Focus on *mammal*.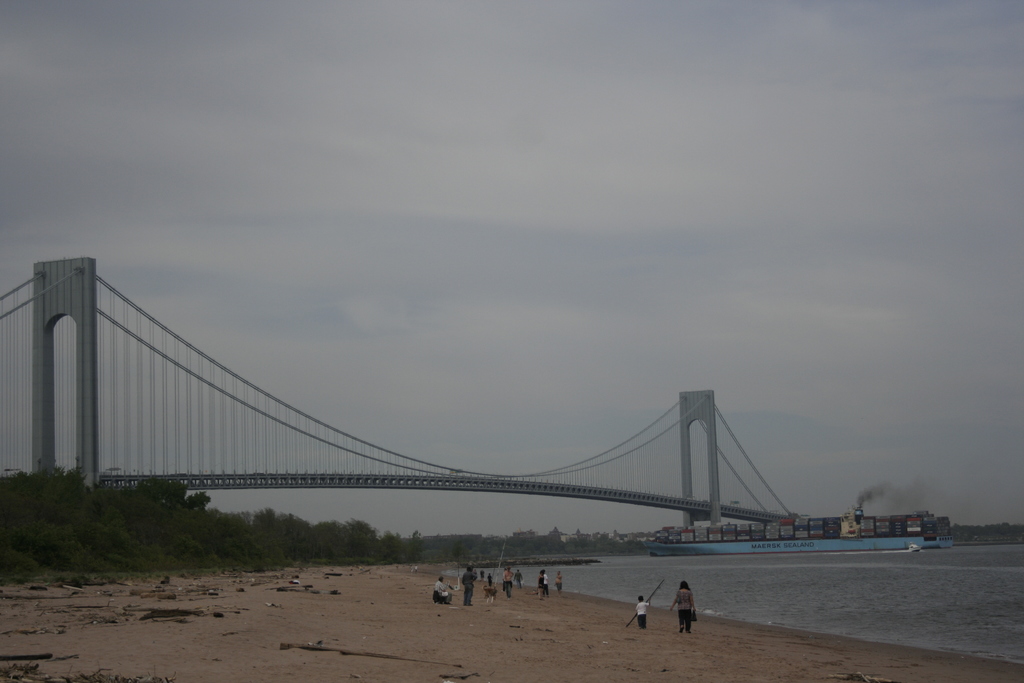
Focused at 413:563:416:572.
